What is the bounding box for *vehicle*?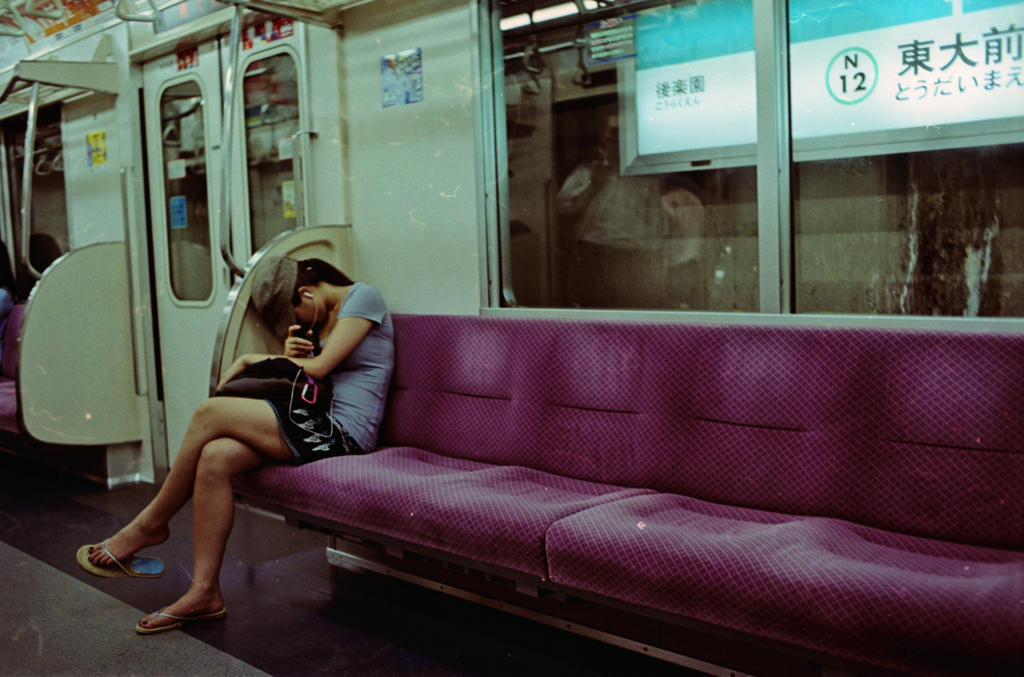
(x1=0, y1=0, x2=1023, y2=676).
